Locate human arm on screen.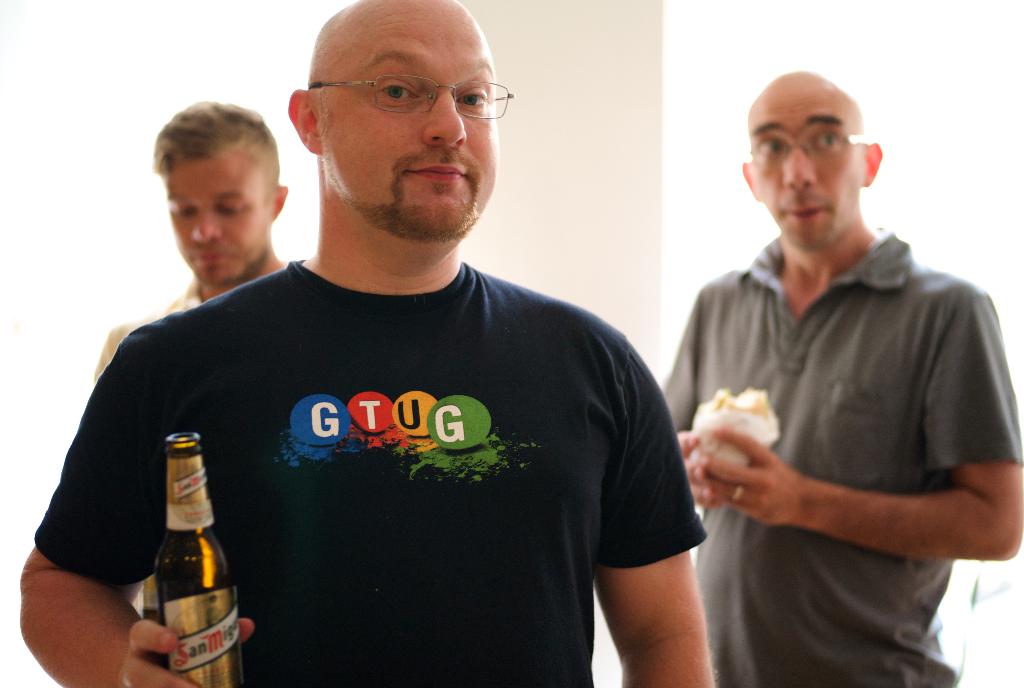
On screen at box=[19, 315, 250, 687].
